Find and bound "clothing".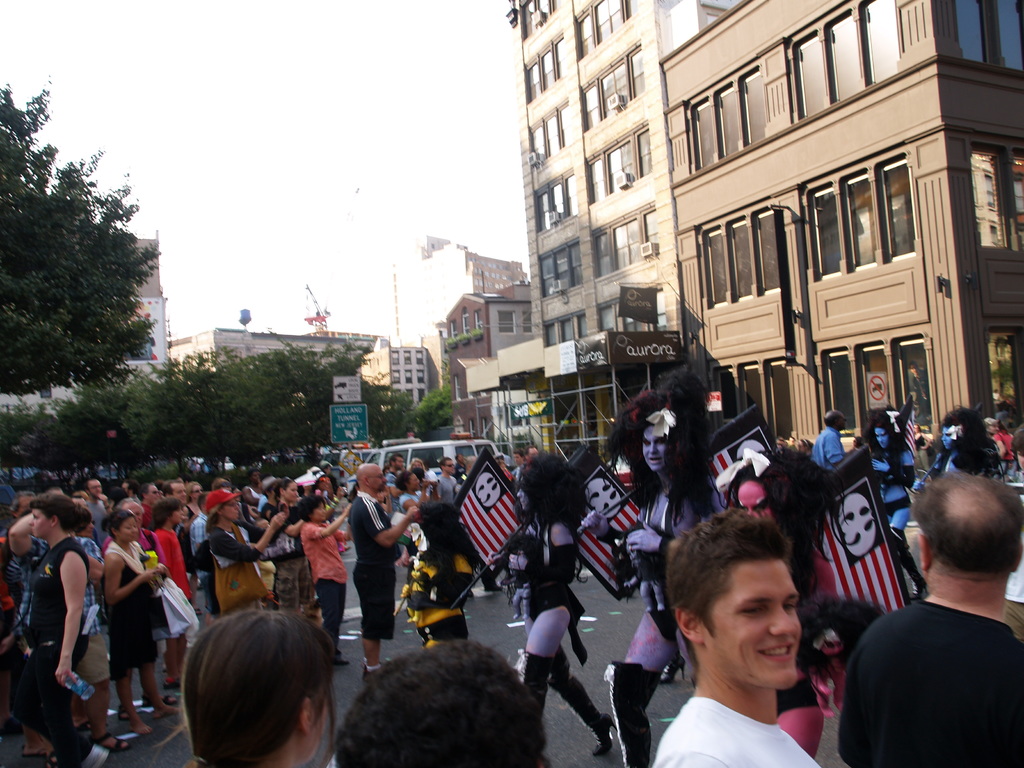
Bound: region(652, 692, 825, 767).
